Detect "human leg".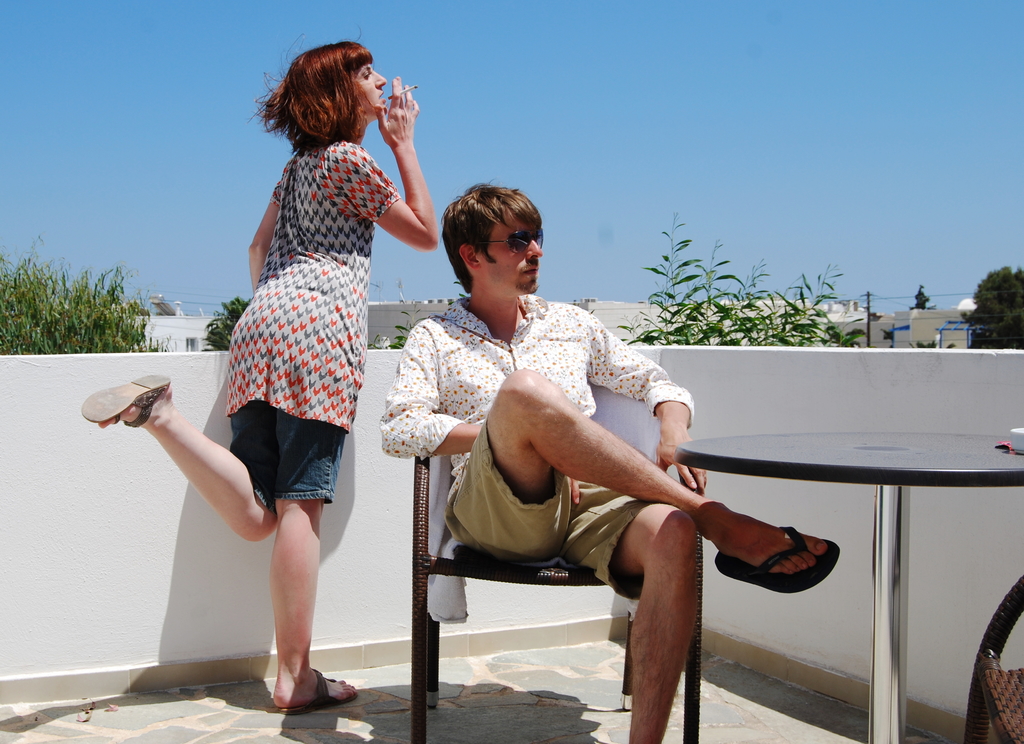
Detected at 449:370:837:594.
